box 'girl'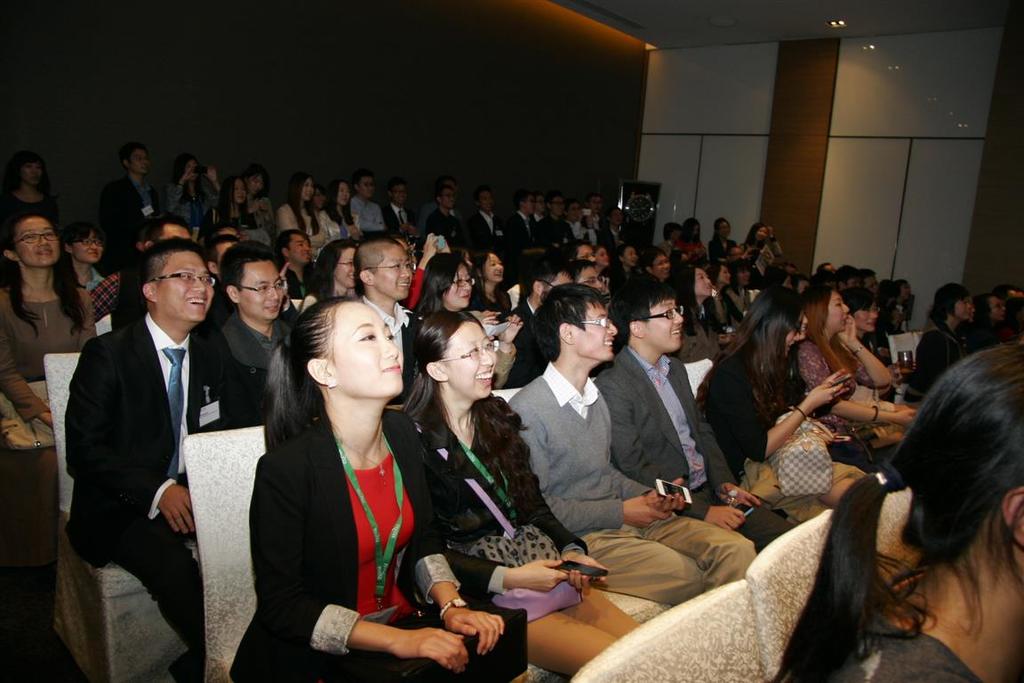
607 242 639 280
